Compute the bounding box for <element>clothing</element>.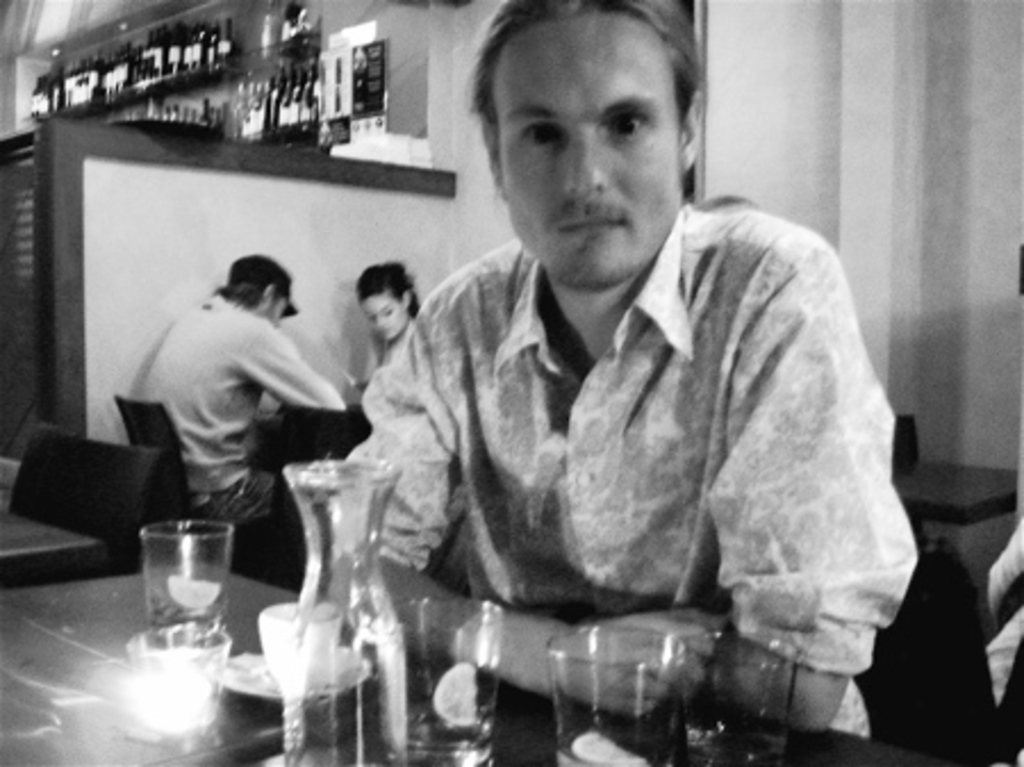
left=150, top=289, right=344, bottom=519.
